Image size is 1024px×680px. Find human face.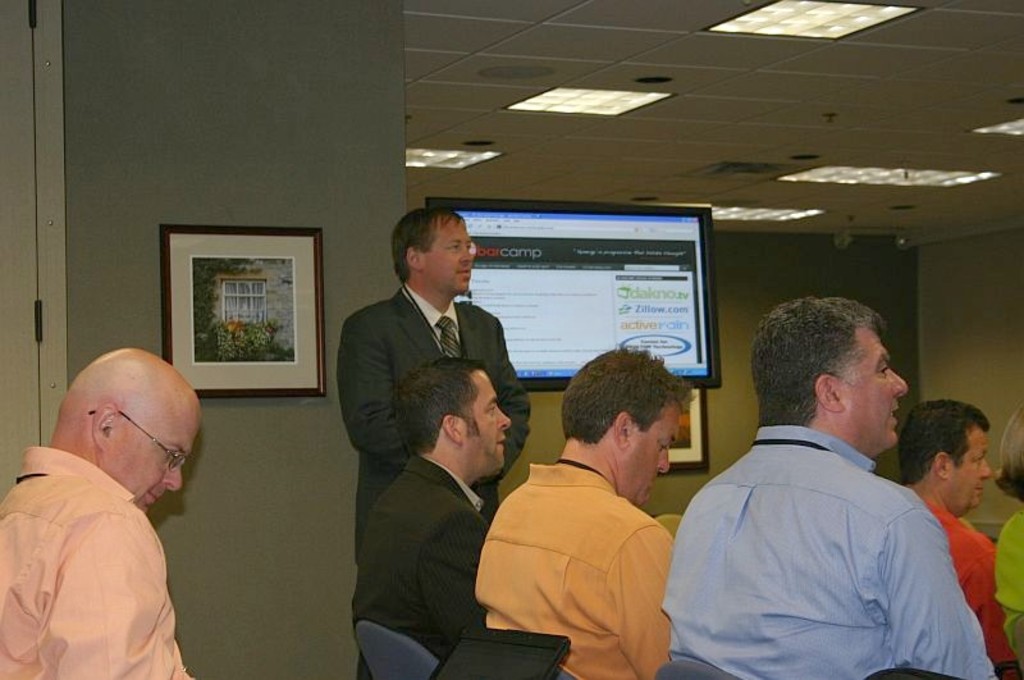
<bbox>466, 362, 509, 490</bbox>.
